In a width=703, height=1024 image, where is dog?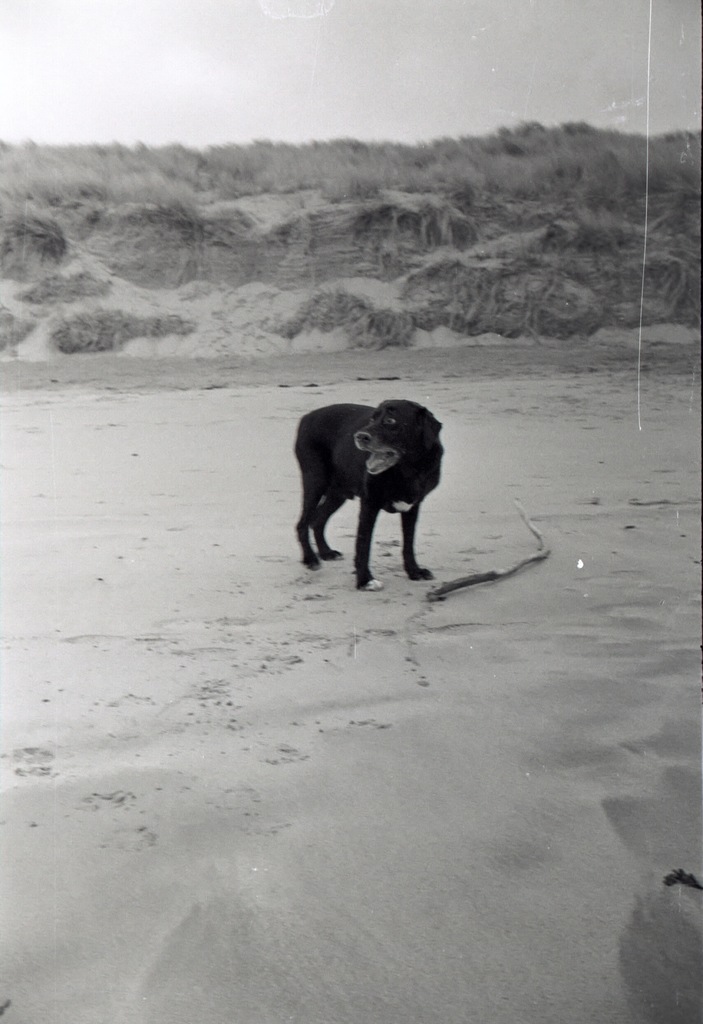
289 399 446 593.
